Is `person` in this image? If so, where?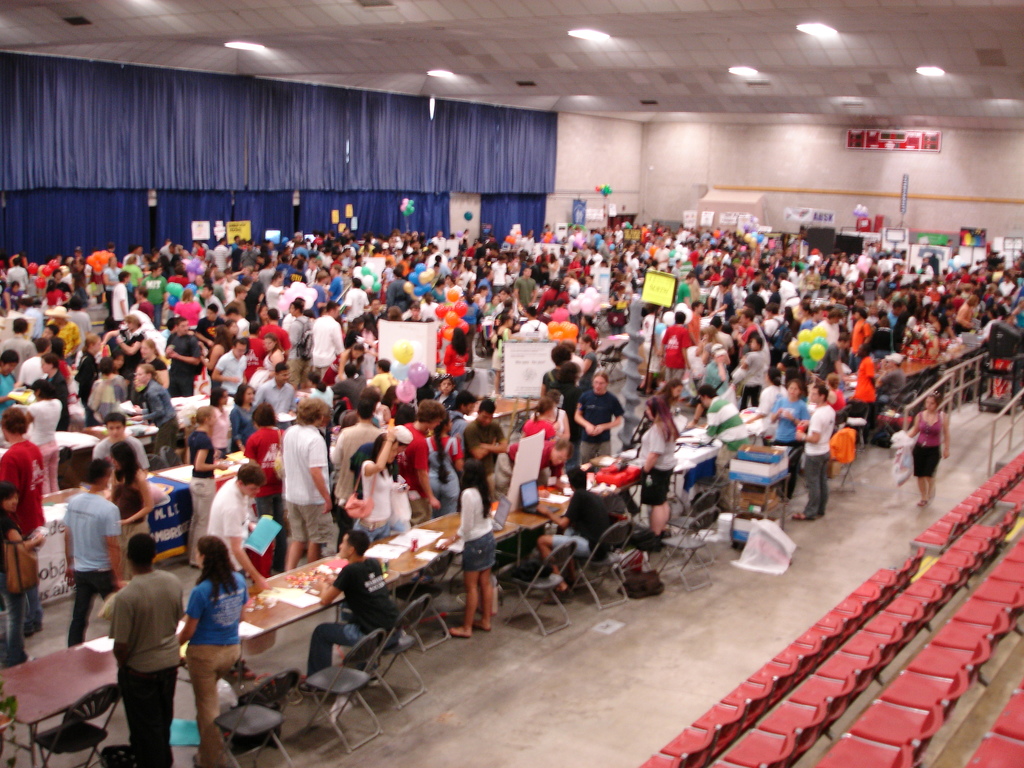
Yes, at box(564, 341, 586, 378).
